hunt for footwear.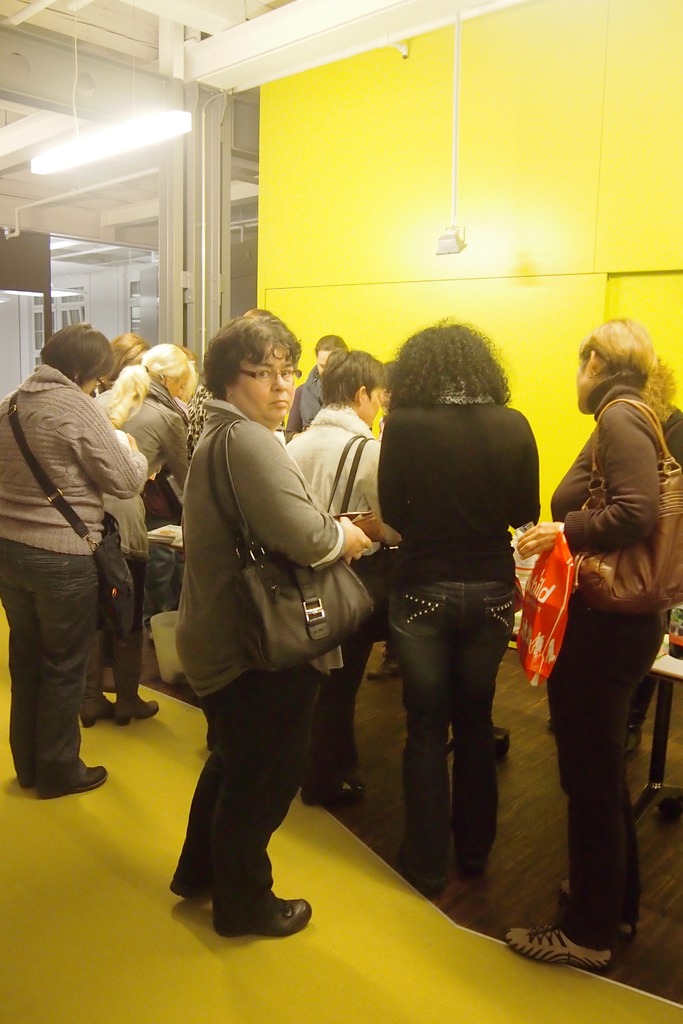
Hunted down at box(40, 750, 108, 804).
